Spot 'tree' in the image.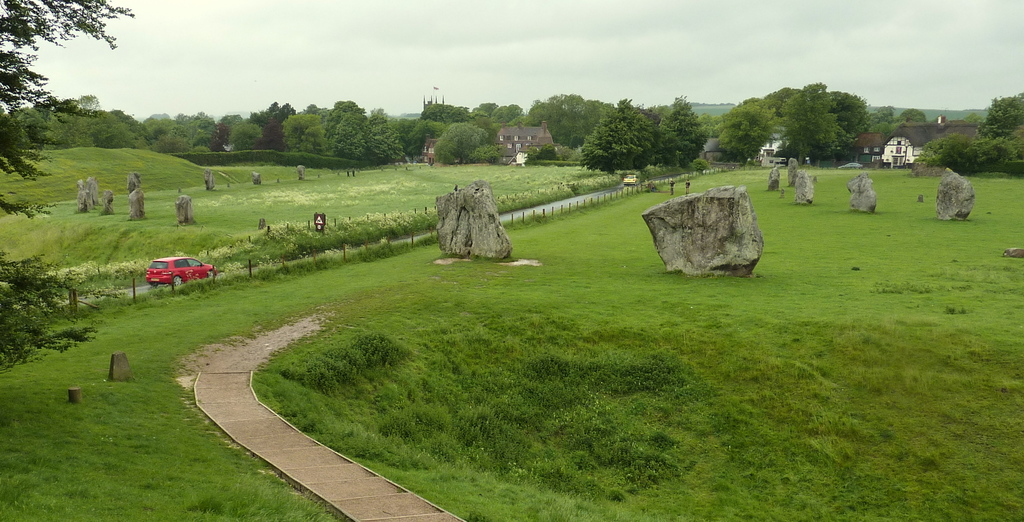
'tree' found at 760, 74, 888, 162.
